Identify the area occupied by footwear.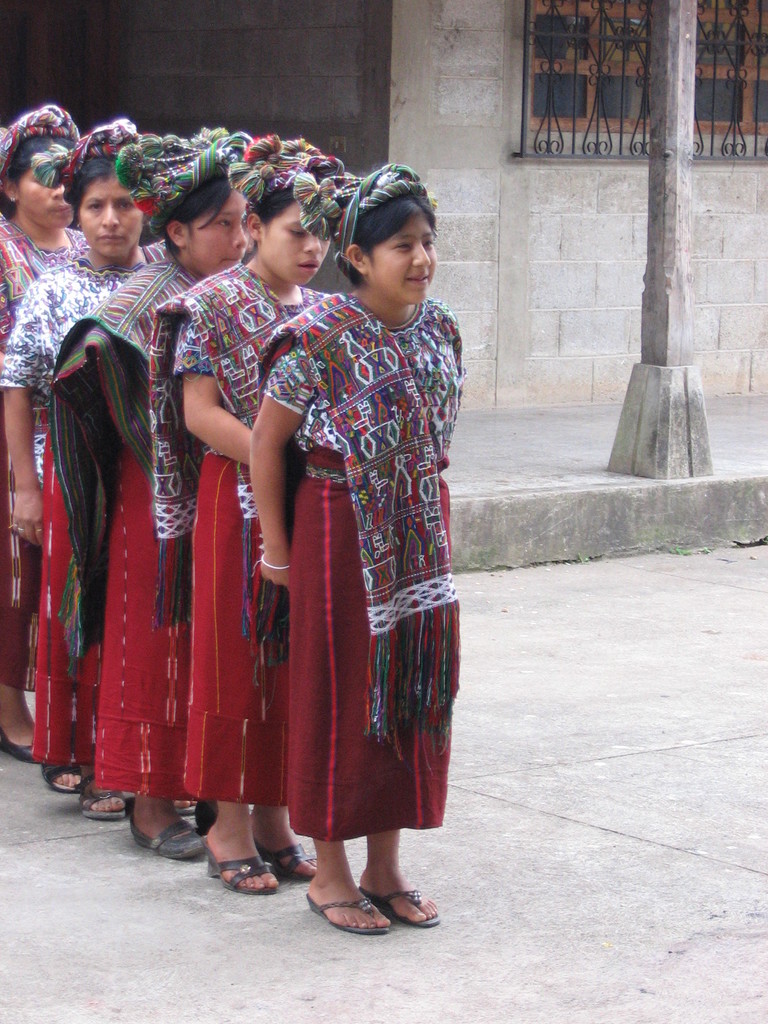
Area: region(76, 771, 129, 822).
